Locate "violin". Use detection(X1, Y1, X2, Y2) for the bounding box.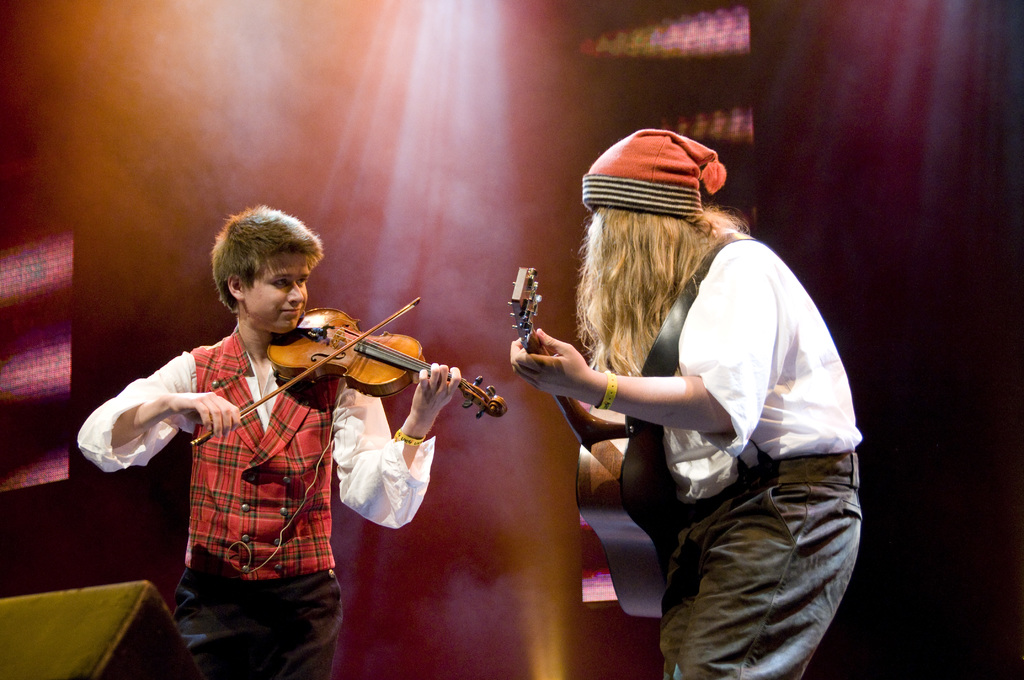
detection(186, 290, 509, 453).
